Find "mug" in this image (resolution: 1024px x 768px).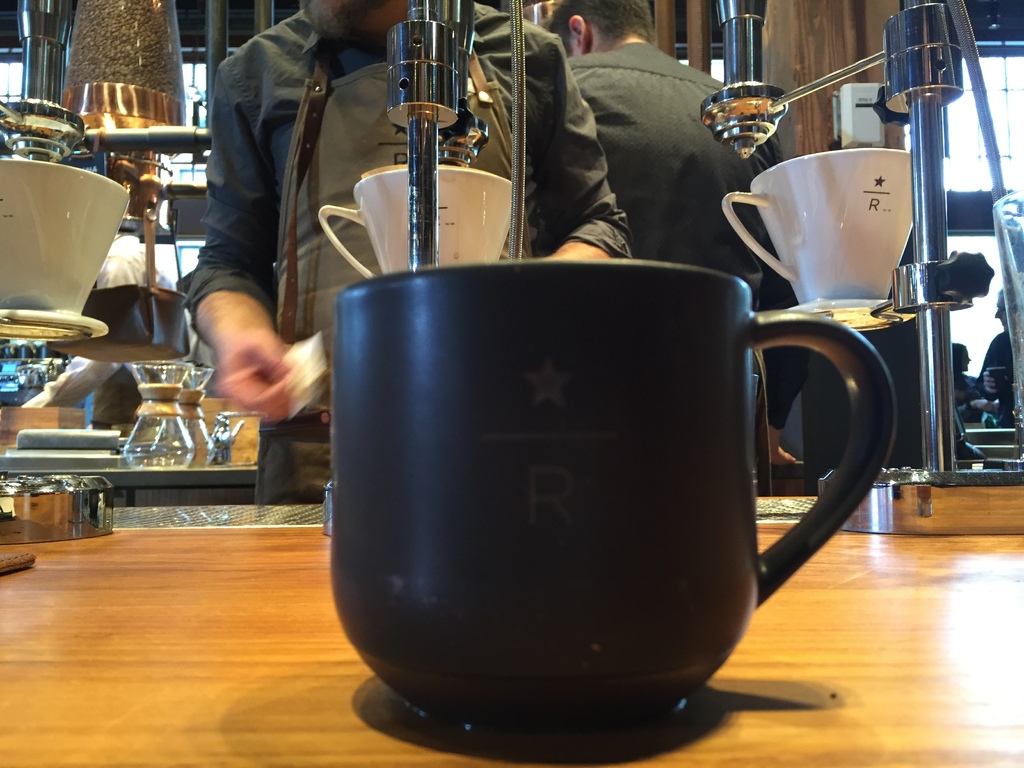
BBox(0, 163, 131, 319).
